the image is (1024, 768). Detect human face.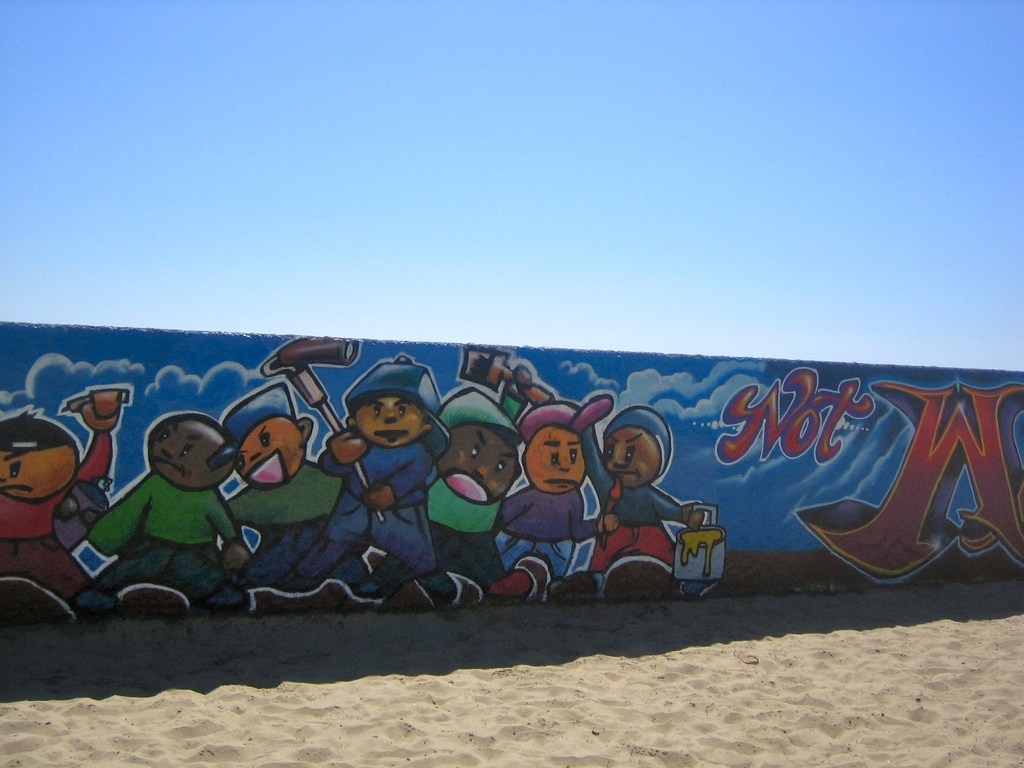
Detection: box(231, 417, 308, 484).
